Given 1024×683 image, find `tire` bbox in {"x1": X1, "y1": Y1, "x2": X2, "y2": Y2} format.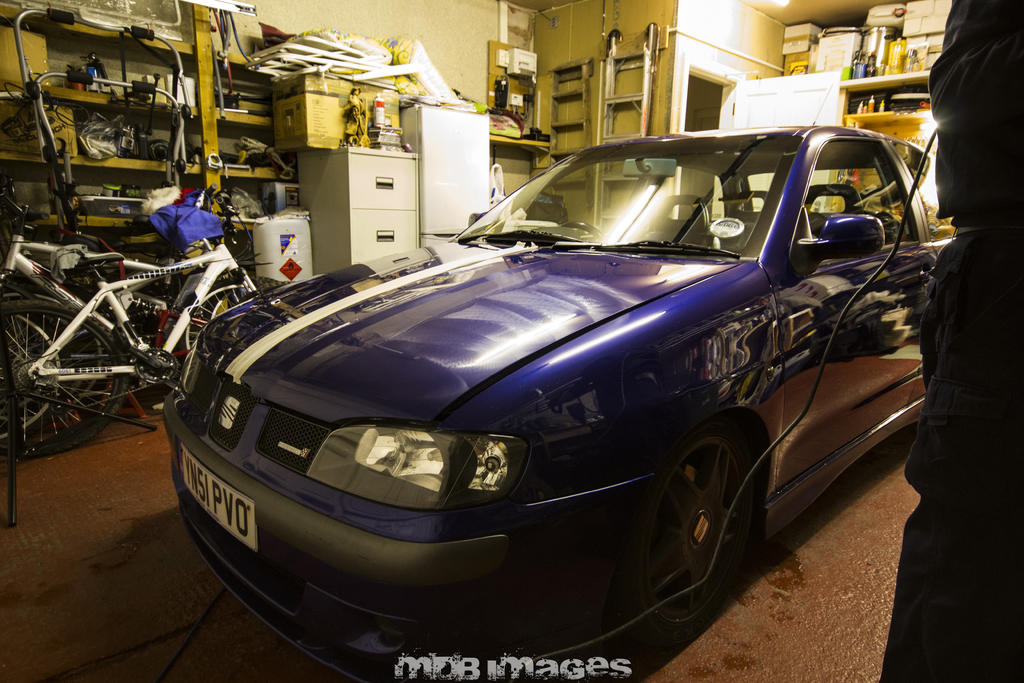
{"x1": 638, "y1": 418, "x2": 758, "y2": 637}.
